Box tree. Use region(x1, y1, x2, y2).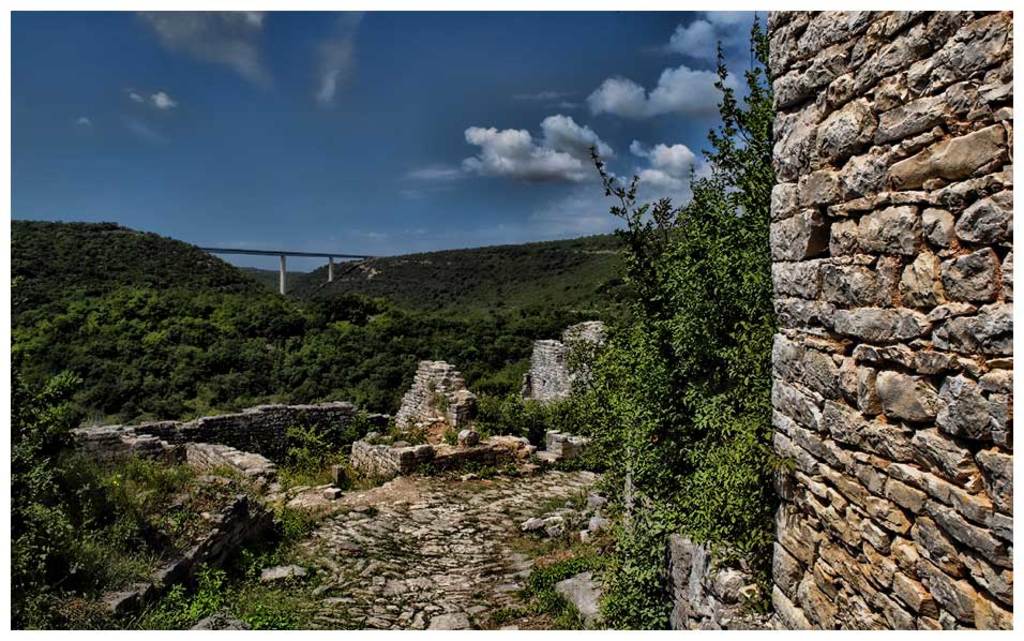
region(560, 0, 769, 562).
